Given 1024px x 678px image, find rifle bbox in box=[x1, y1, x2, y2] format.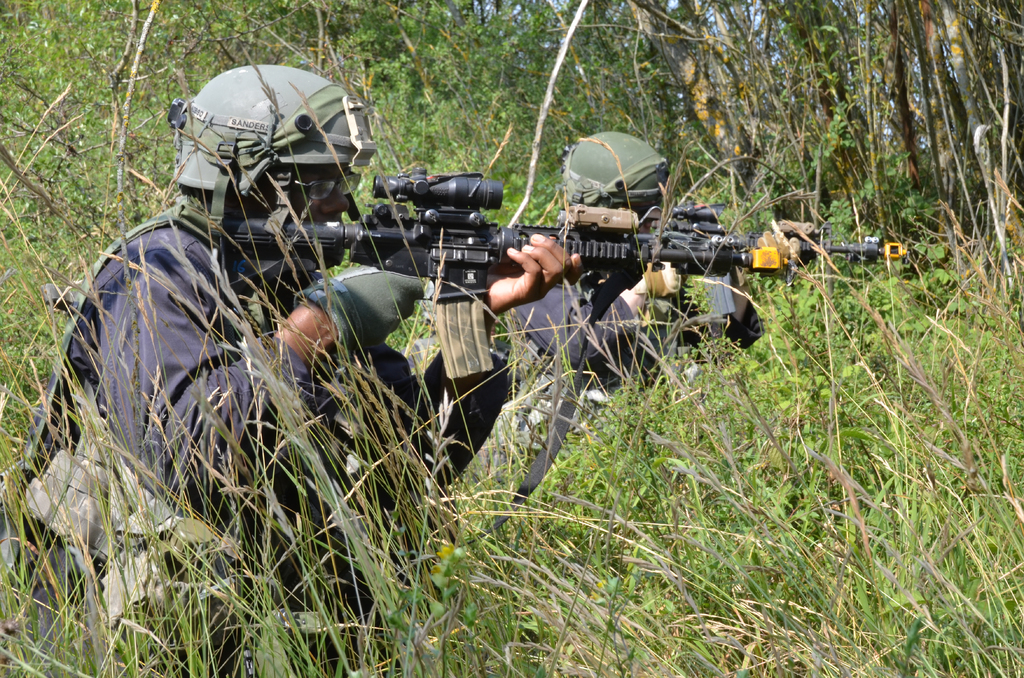
box=[223, 166, 790, 380].
